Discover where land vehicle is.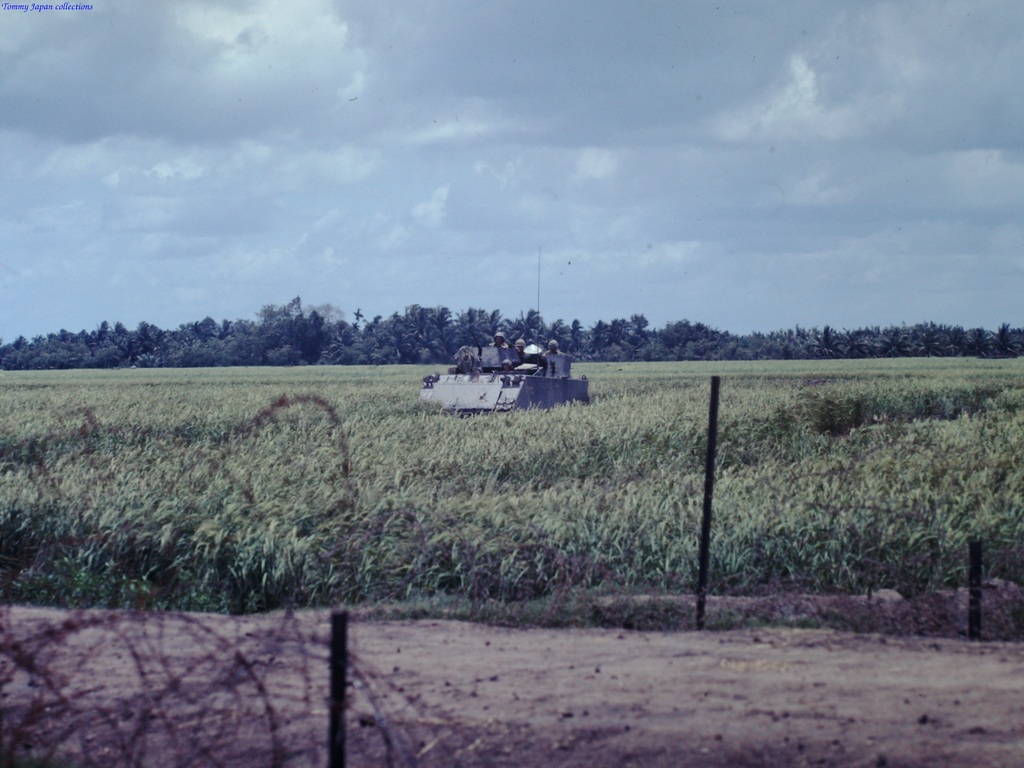
Discovered at [x1=406, y1=237, x2=582, y2=419].
